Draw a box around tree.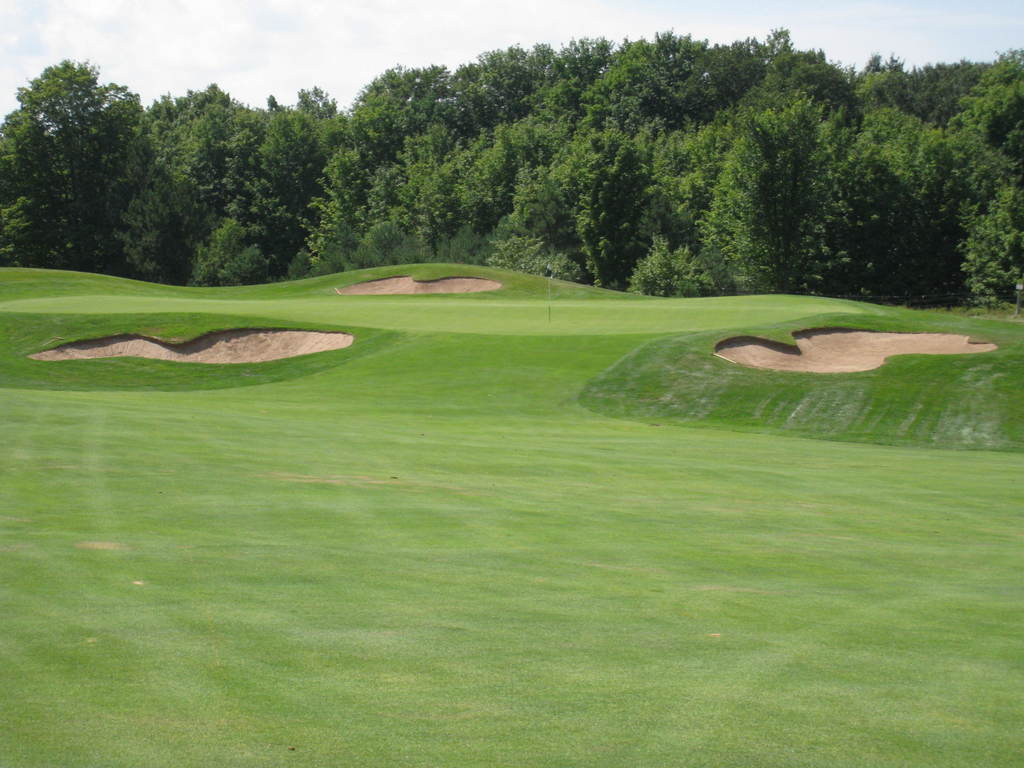
[x1=563, y1=33, x2=737, y2=289].
